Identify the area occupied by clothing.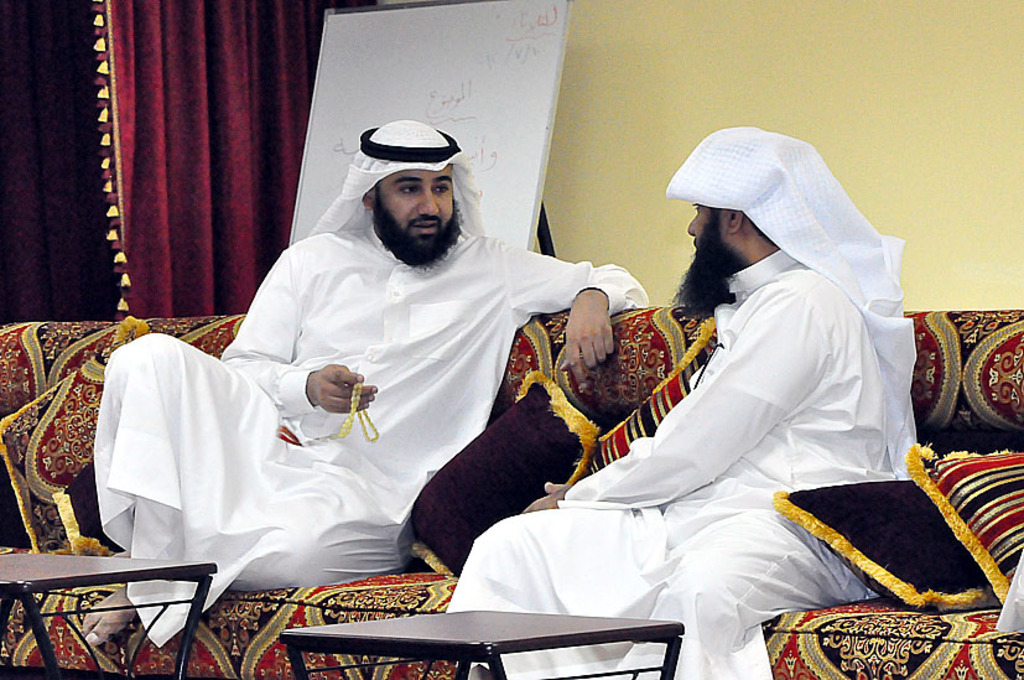
Area: region(76, 201, 643, 611).
